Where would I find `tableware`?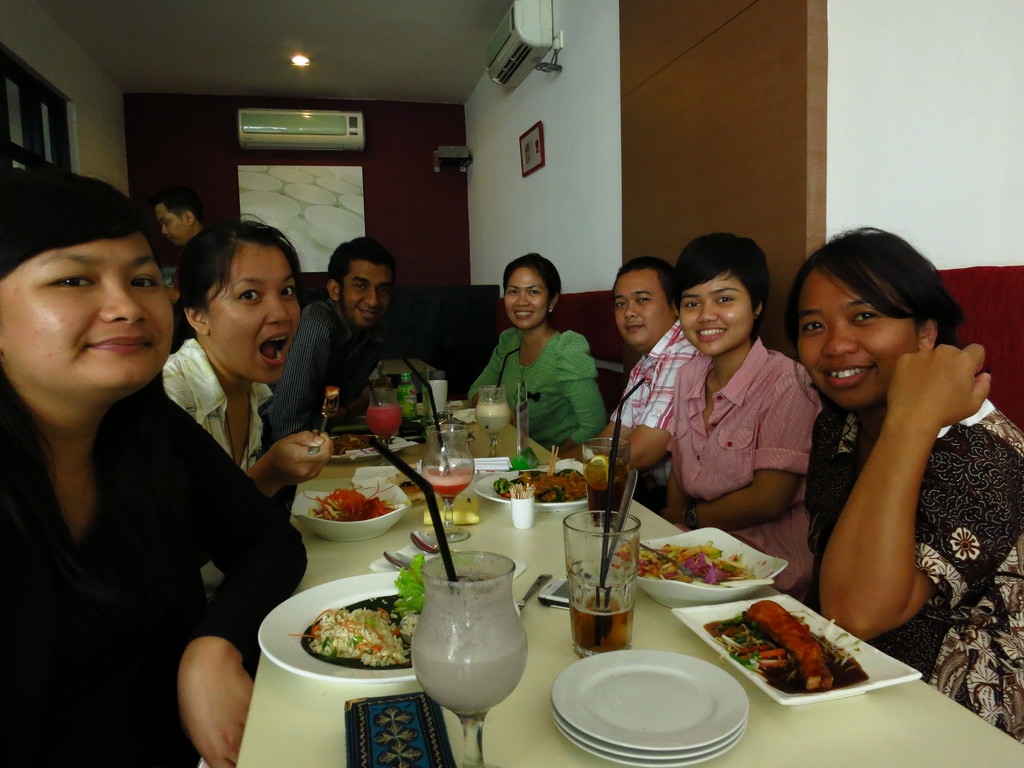
At box=[330, 433, 412, 458].
